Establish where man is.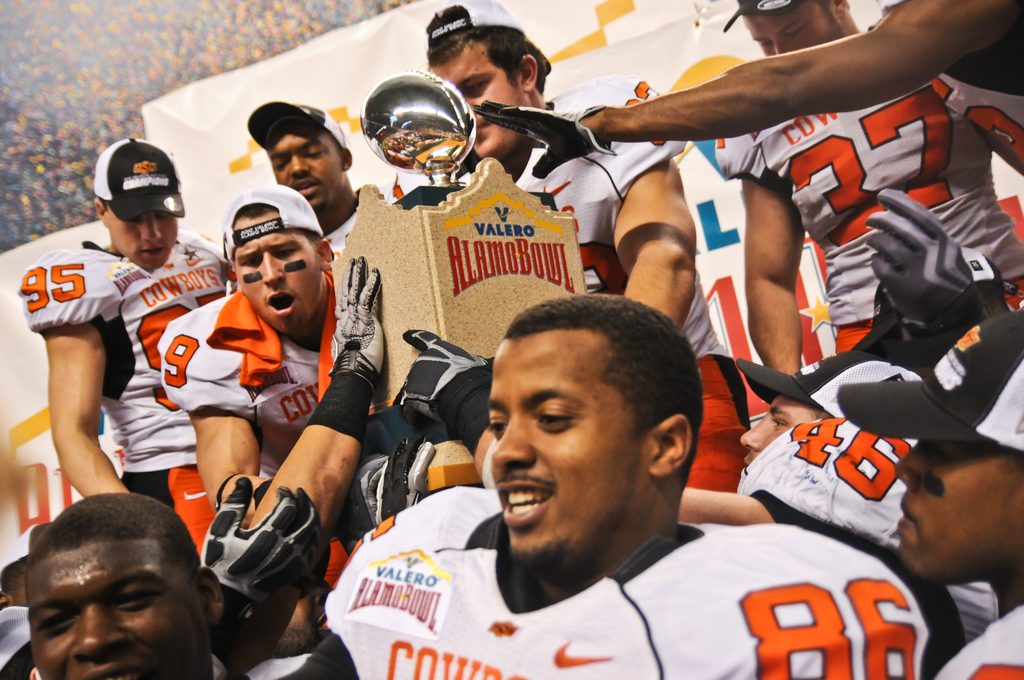
Established at <region>712, 348, 1014, 679</region>.
